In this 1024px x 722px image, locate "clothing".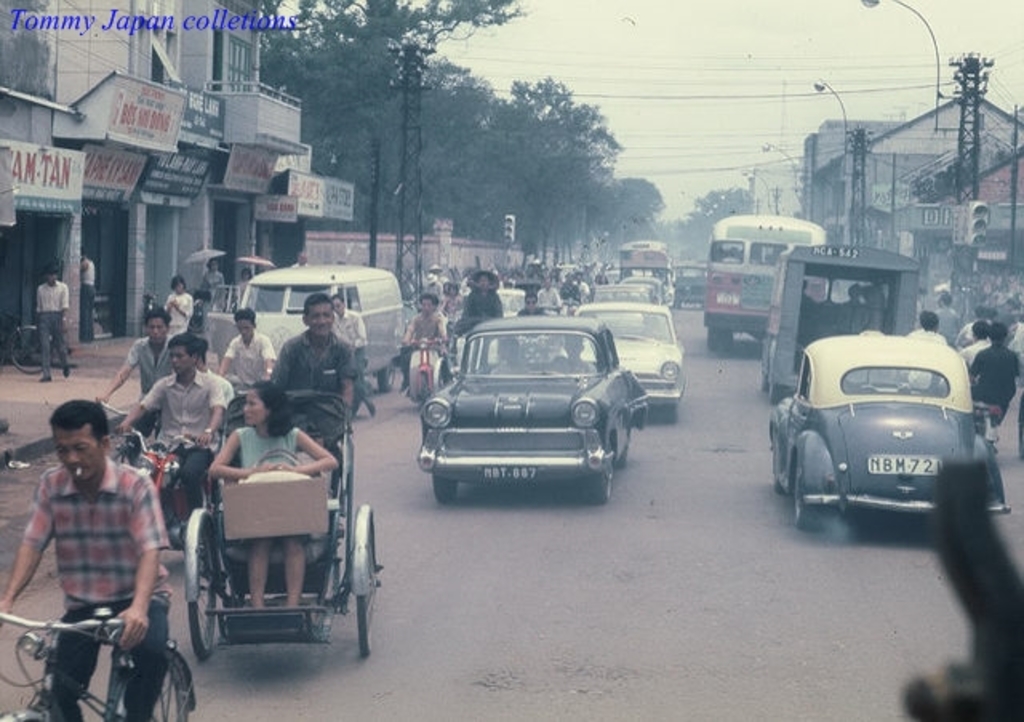
Bounding box: {"left": 142, "top": 375, "right": 227, "bottom": 485}.
